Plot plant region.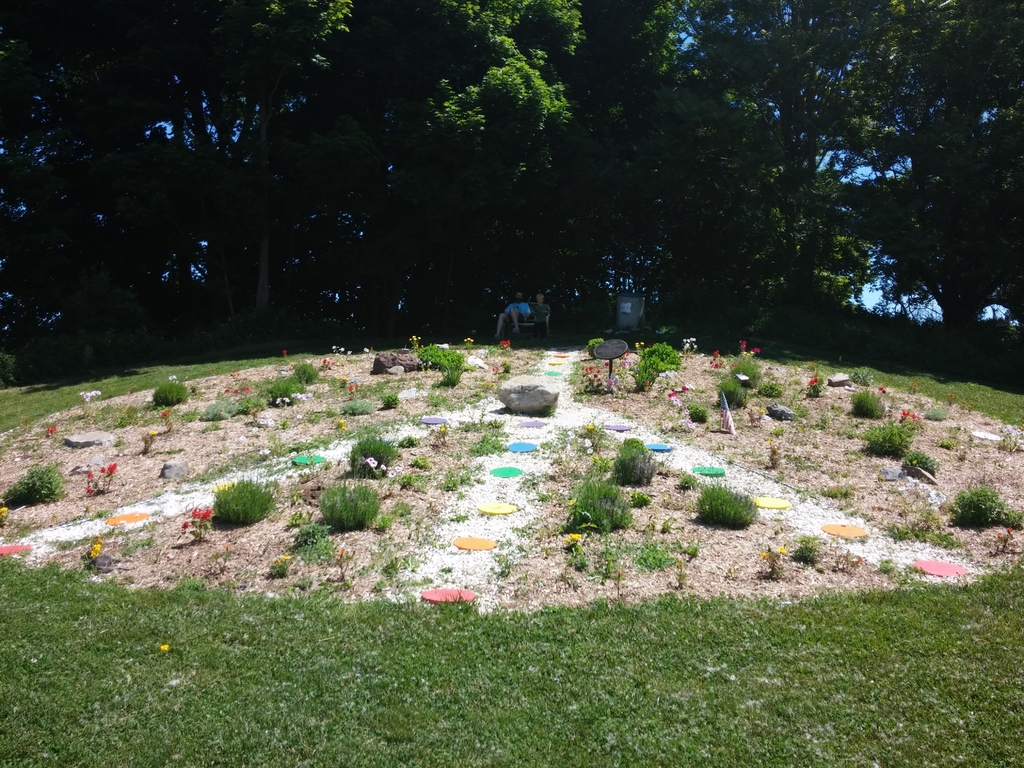
Plotted at Rect(161, 408, 173, 430).
